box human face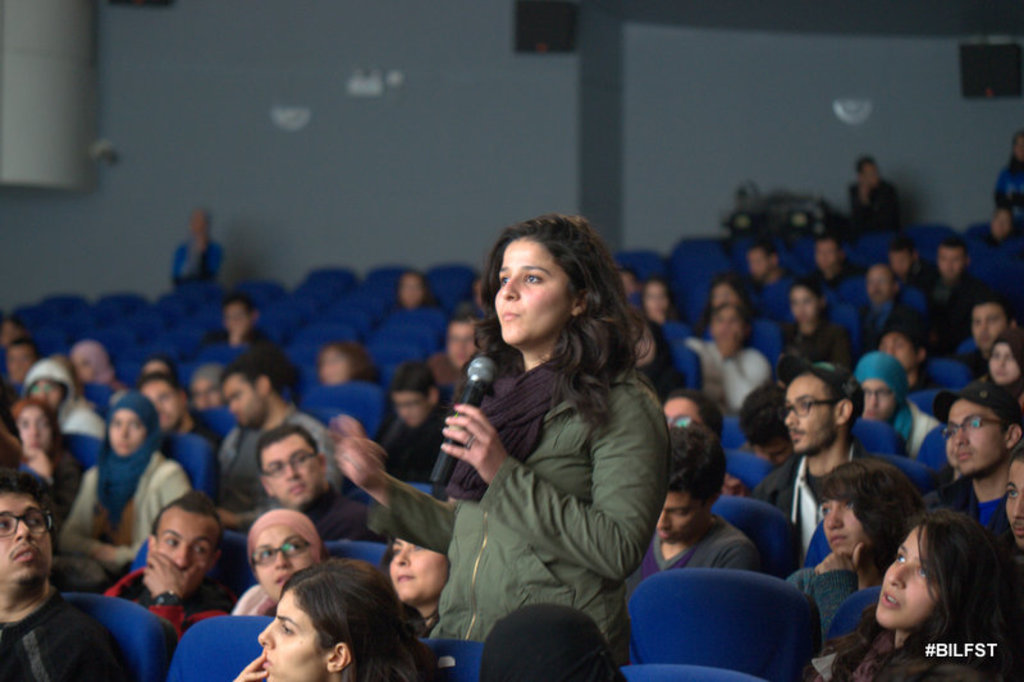
[left=221, top=371, right=264, bottom=426]
